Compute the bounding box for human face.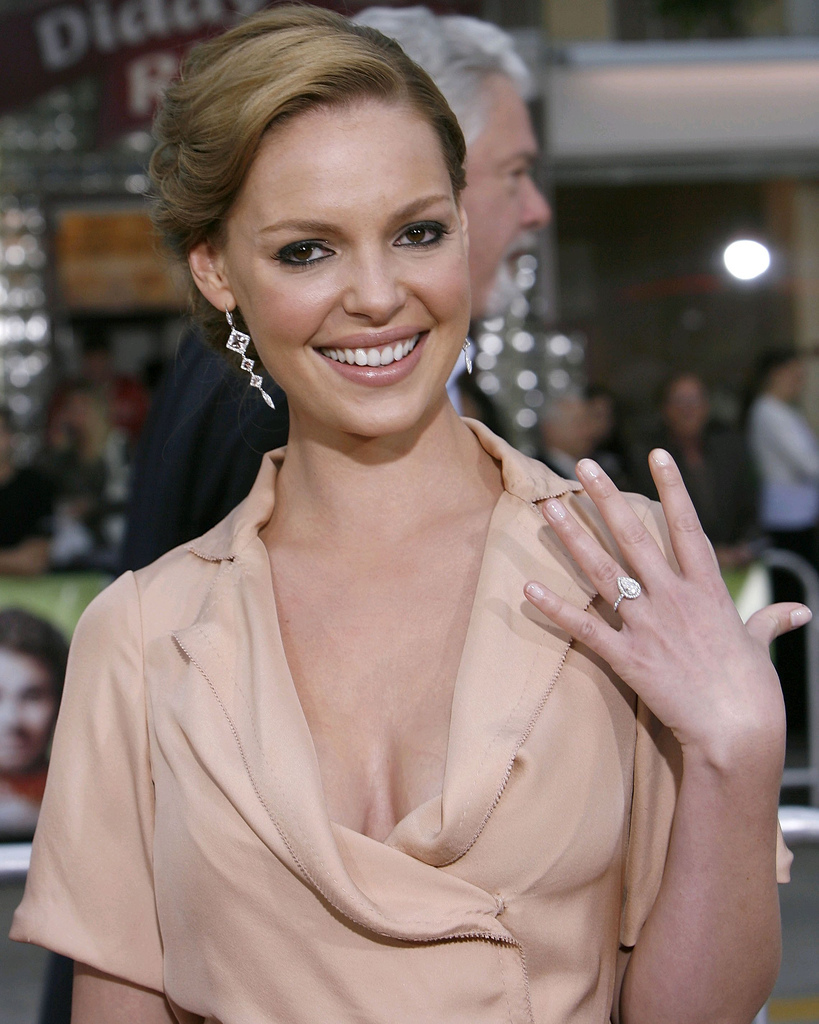
bbox=(0, 641, 52, 772).
